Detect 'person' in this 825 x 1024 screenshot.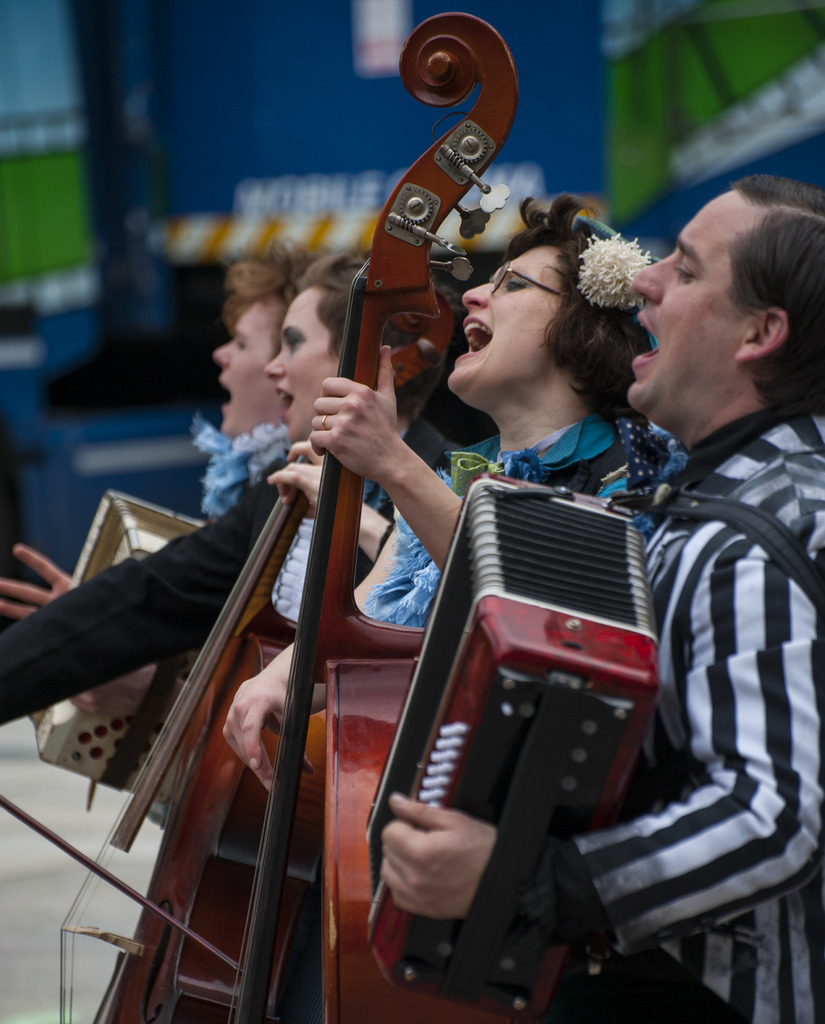
Detection: 219 185 681 796.
